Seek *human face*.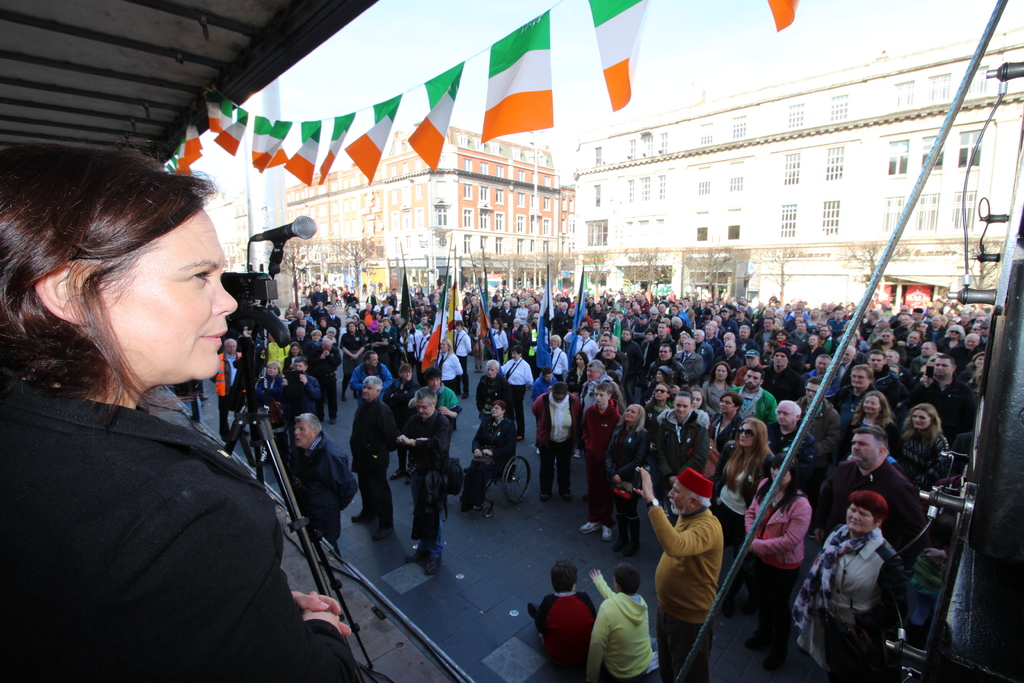
662 346 671 359.
